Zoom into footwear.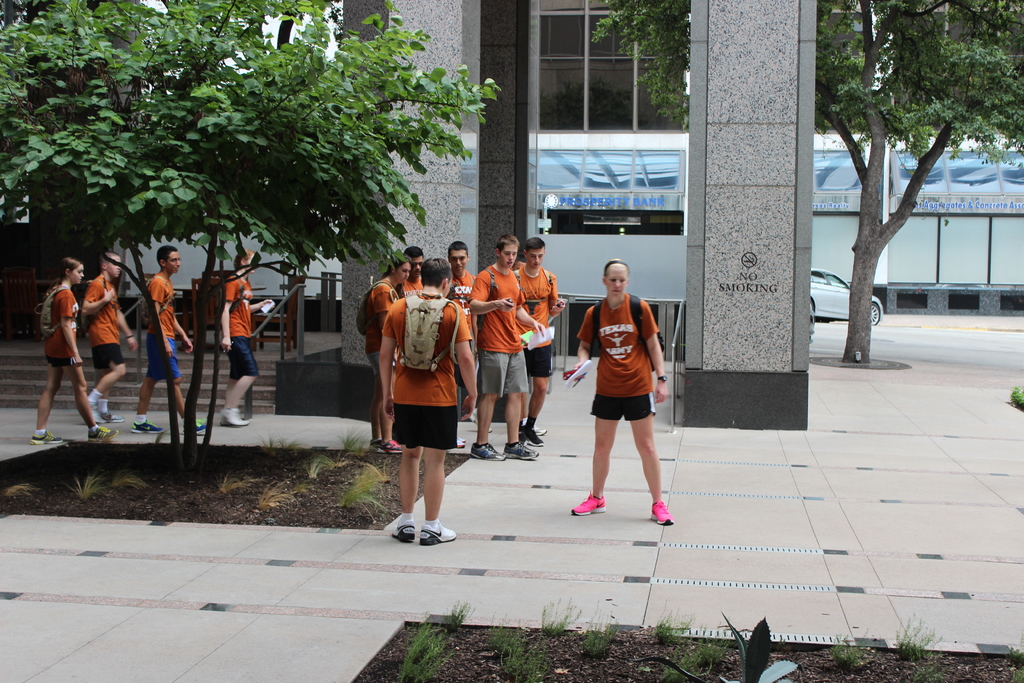
Zoom target: [387,495,452,550].
